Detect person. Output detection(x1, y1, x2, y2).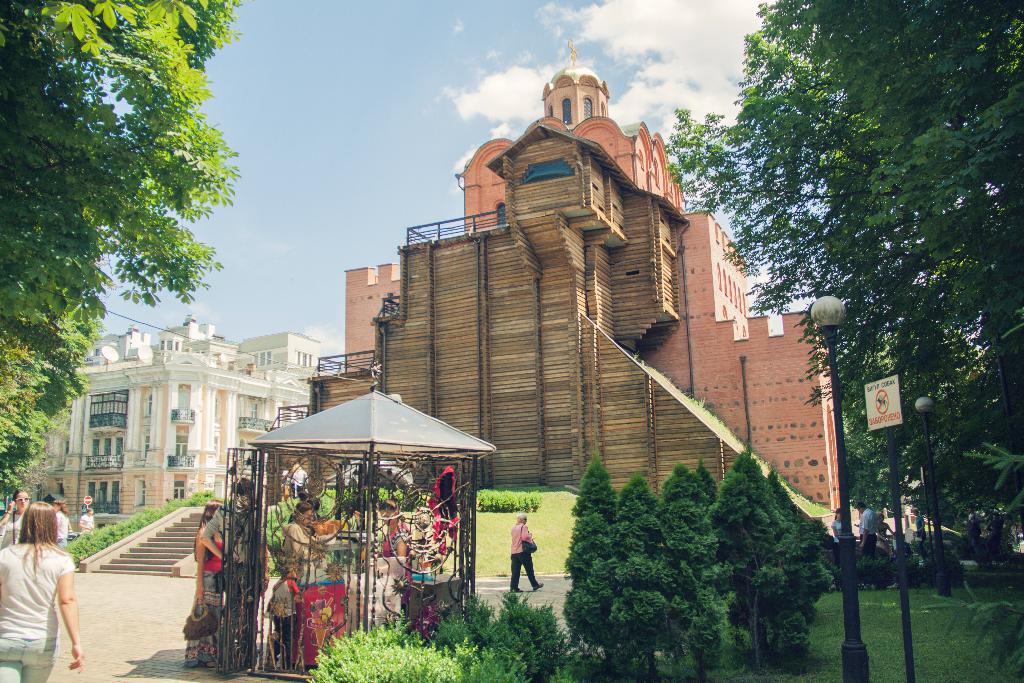
detection(180, 500, 225, 666).
